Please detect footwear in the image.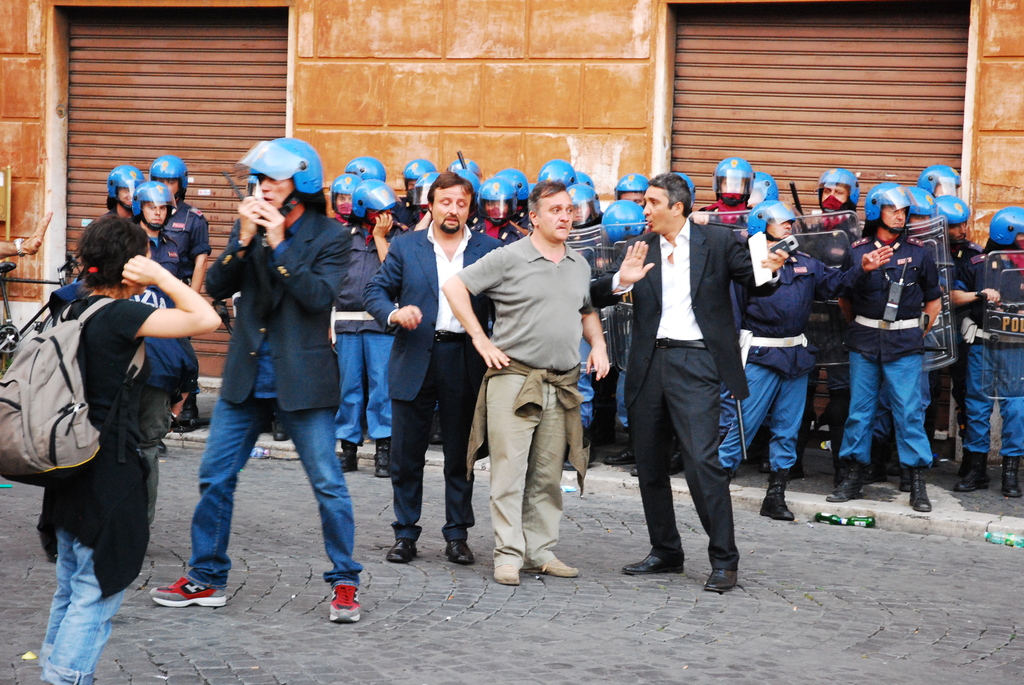
445, 539, 476, 565.
